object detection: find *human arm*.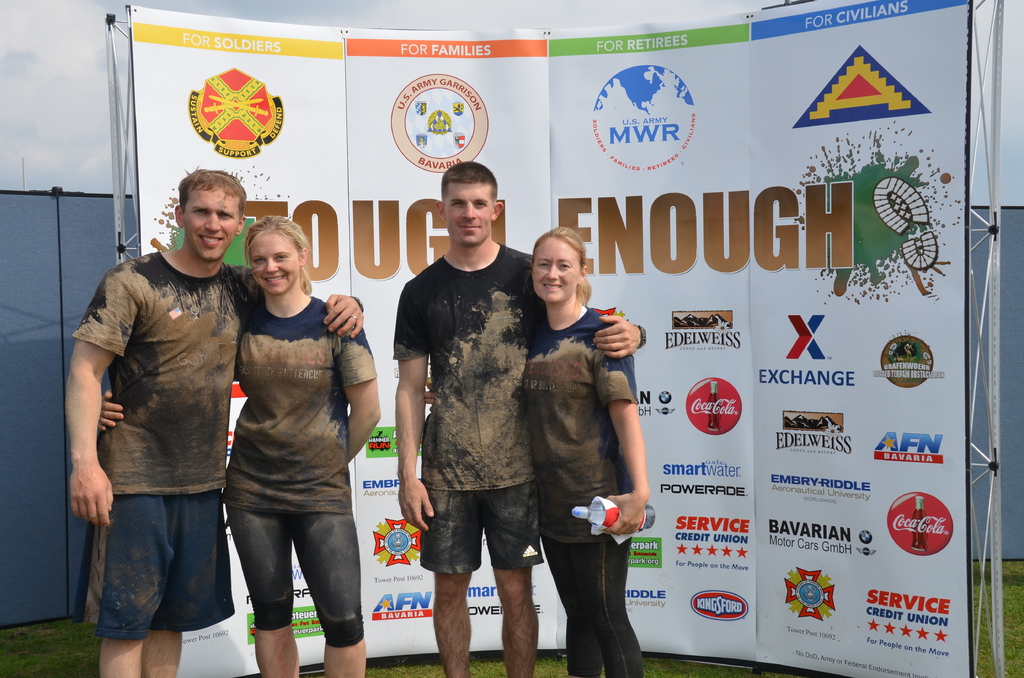
[589,323,644,364].
